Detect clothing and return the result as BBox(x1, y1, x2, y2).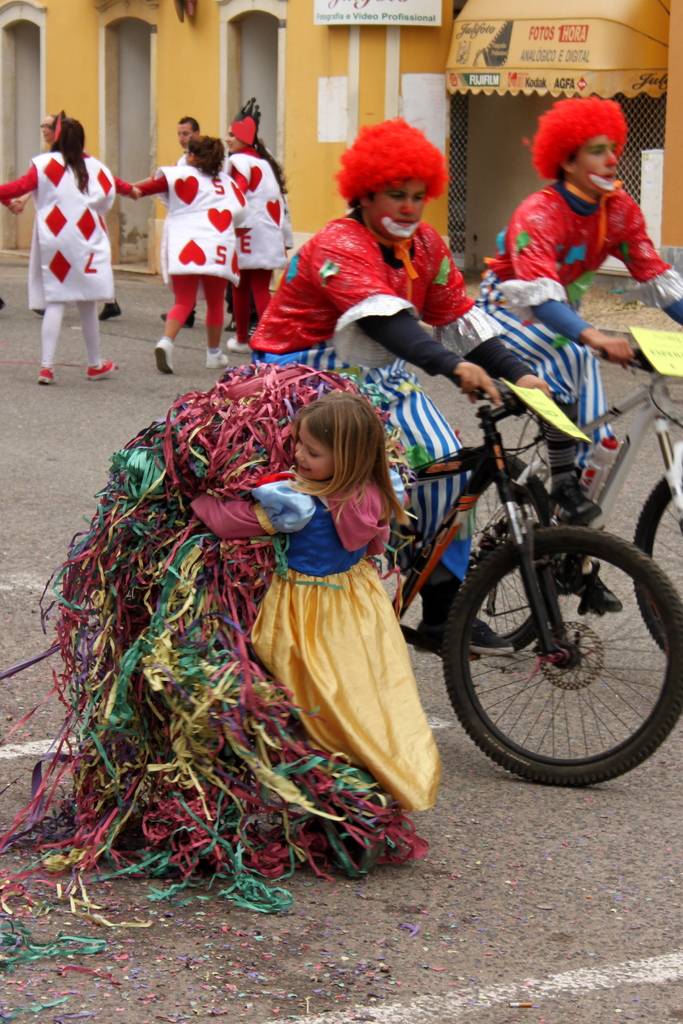
BBox(227, 143, 296, 317).
